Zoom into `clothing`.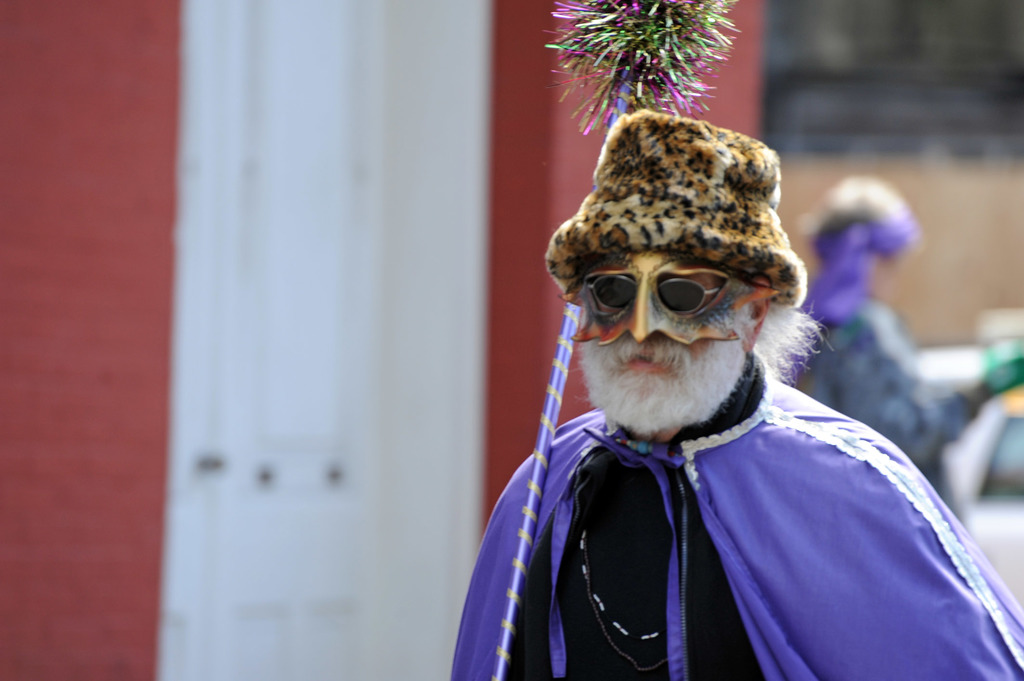
Zoom target: <region>781, 280, 991, 531</region>.
